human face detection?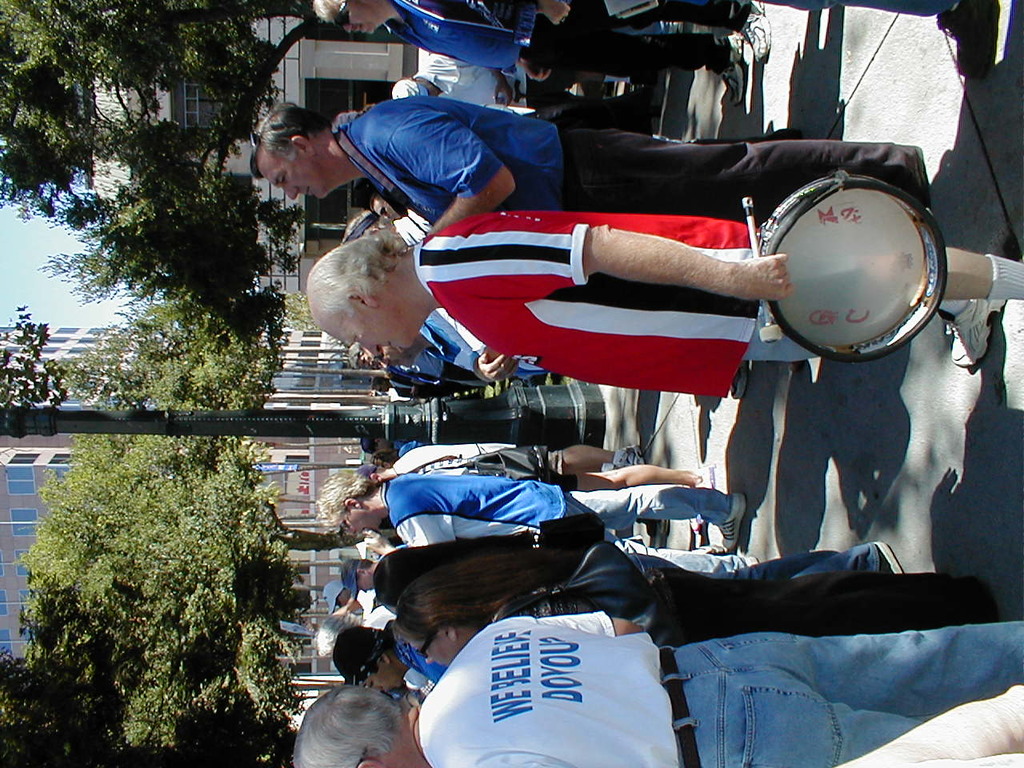
366, 662, 401, 698
